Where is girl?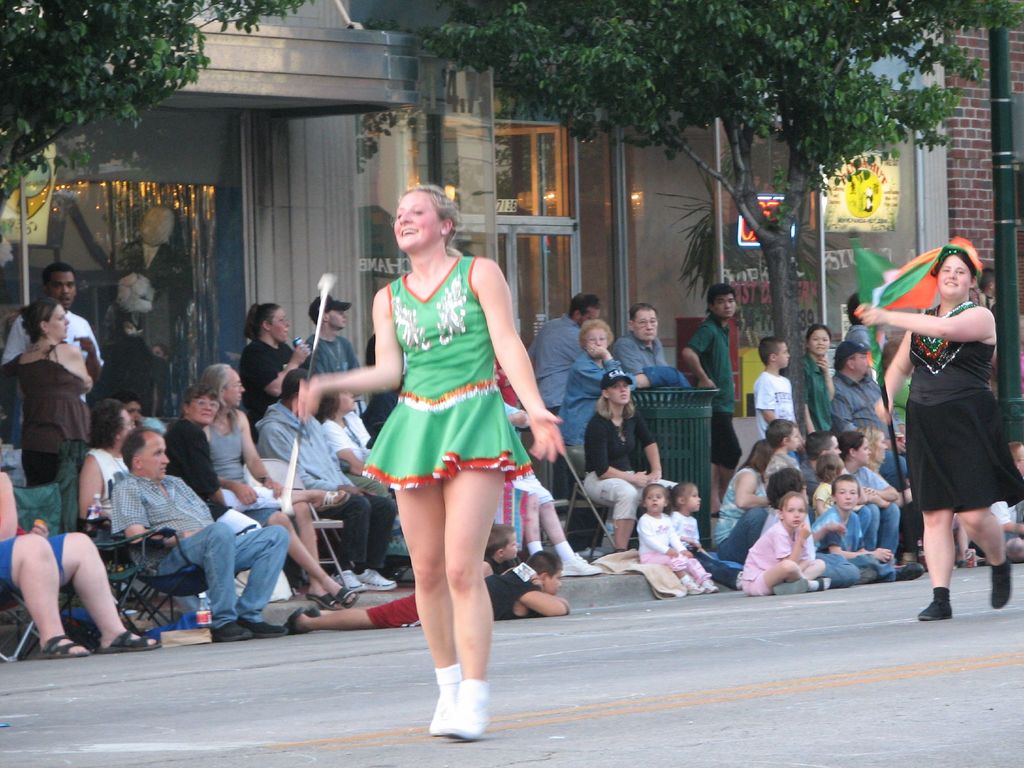
<region>810, 451, 846, 518</region>.
